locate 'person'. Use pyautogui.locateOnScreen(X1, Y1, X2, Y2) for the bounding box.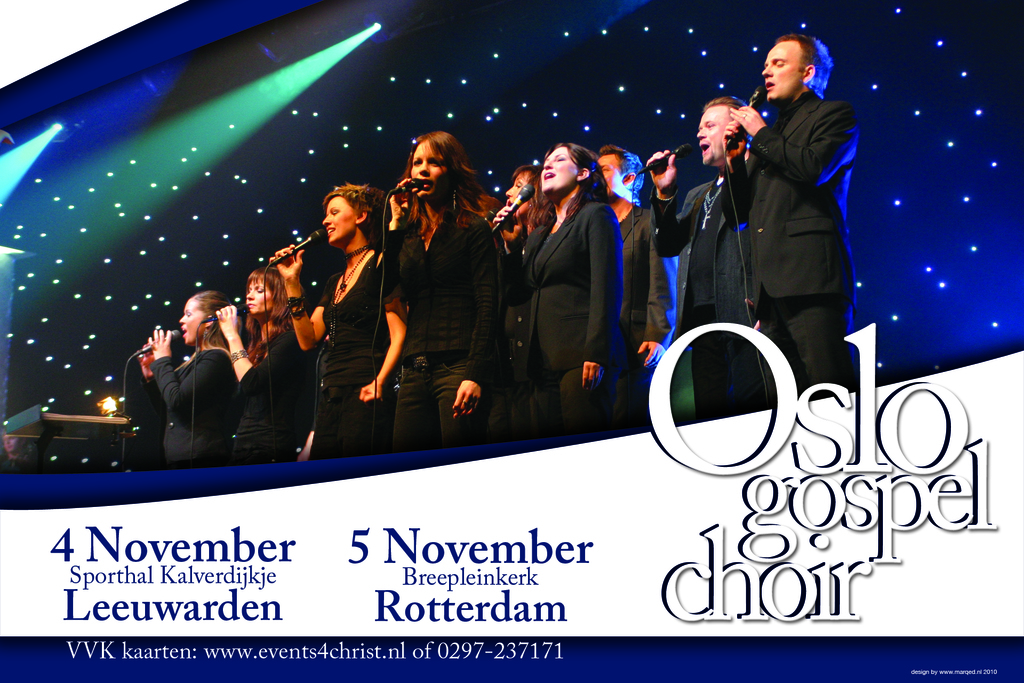
pyautogui.locateOnScreen(120, 30, 860, 461).
